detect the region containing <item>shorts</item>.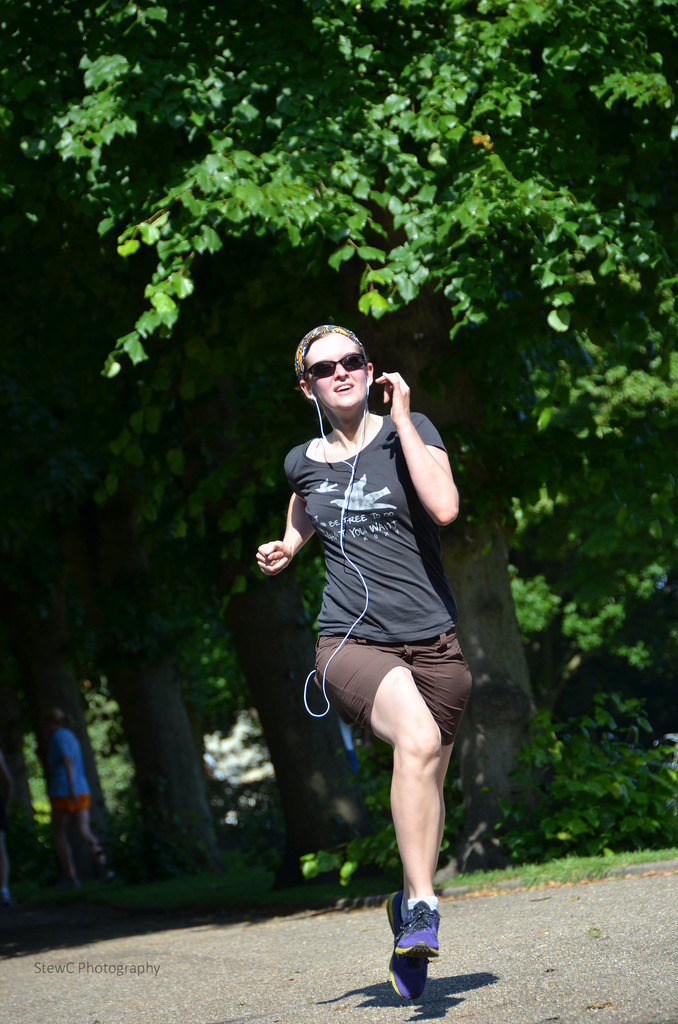
pyautogui.locateOnScreen(327, 630, 475, 769).
